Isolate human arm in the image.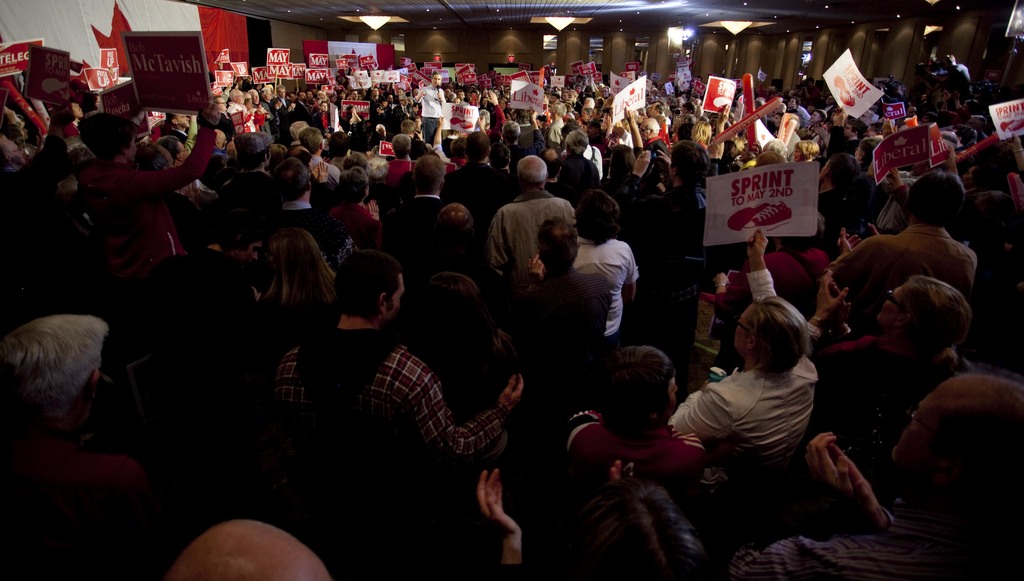
Isolated region: <region>656, 143, 673, 184</region>.
